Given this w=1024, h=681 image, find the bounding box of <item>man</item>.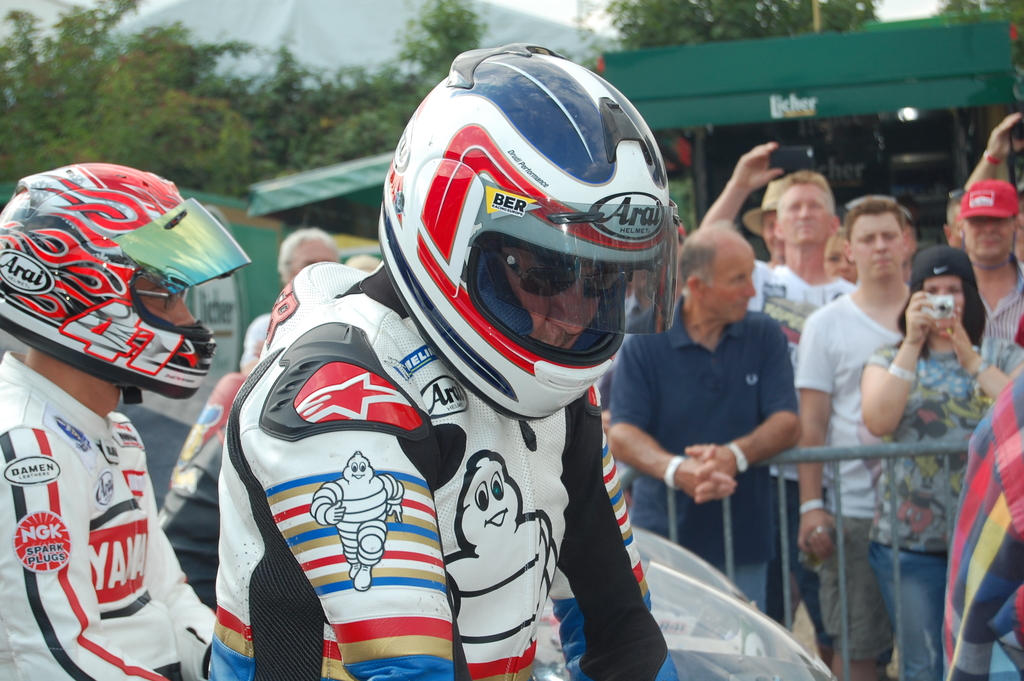
209 40 675 680.
